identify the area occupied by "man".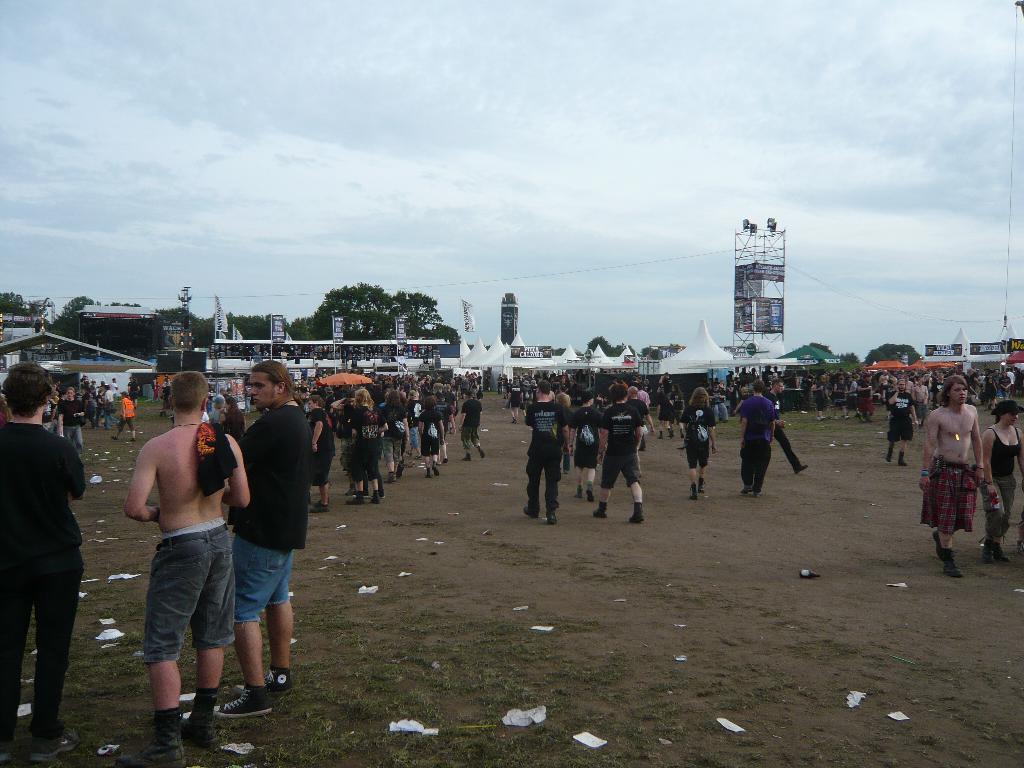
Area: [x1=595, y1=383, x2=646, y2=522].
